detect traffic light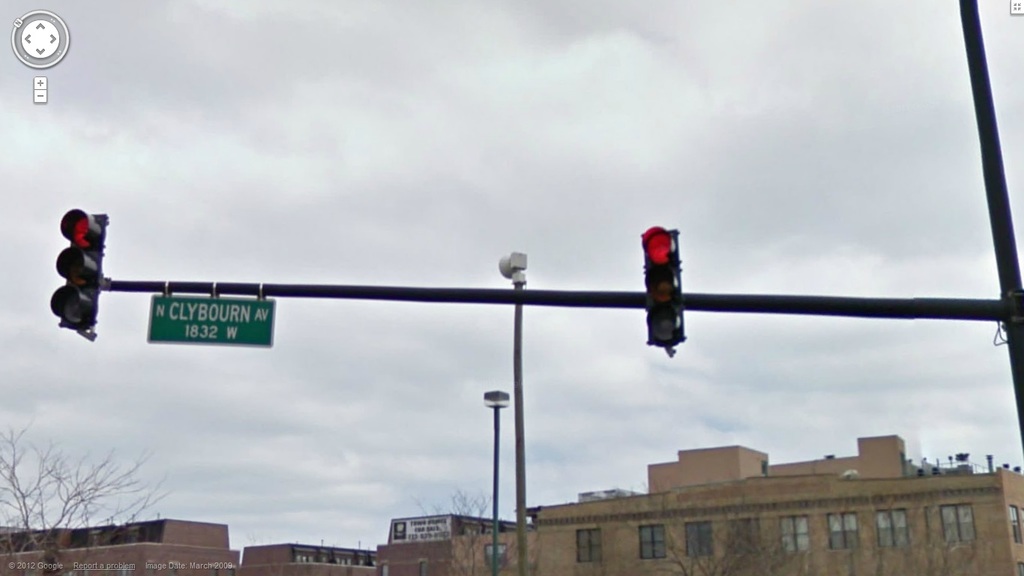
639 222 689 359
